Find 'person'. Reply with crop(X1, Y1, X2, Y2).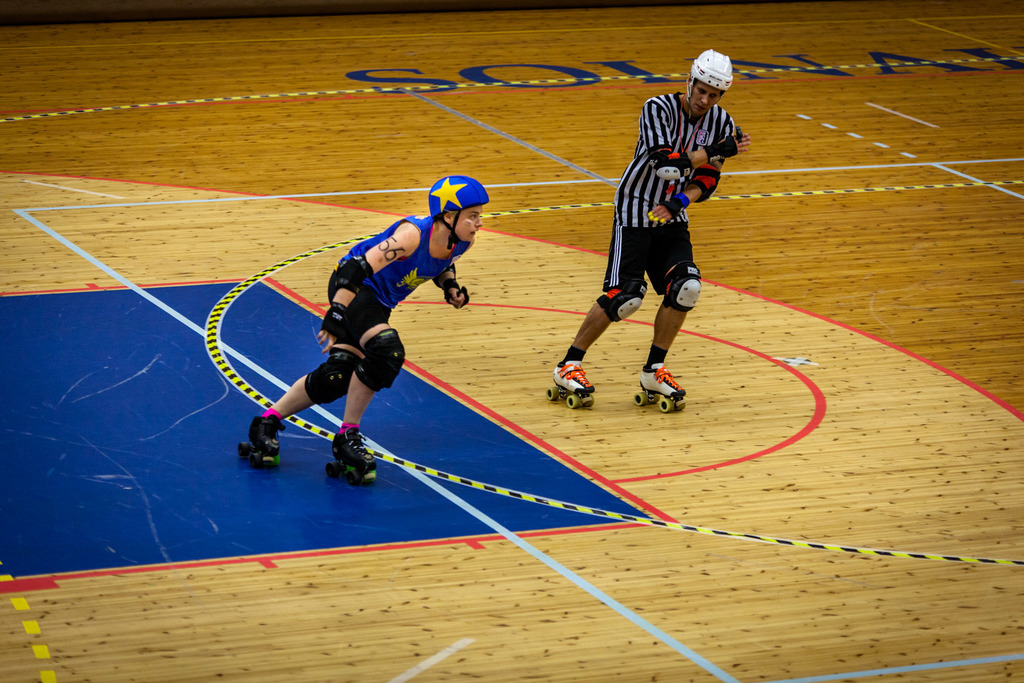
crop(552, 48, 754, 404).
